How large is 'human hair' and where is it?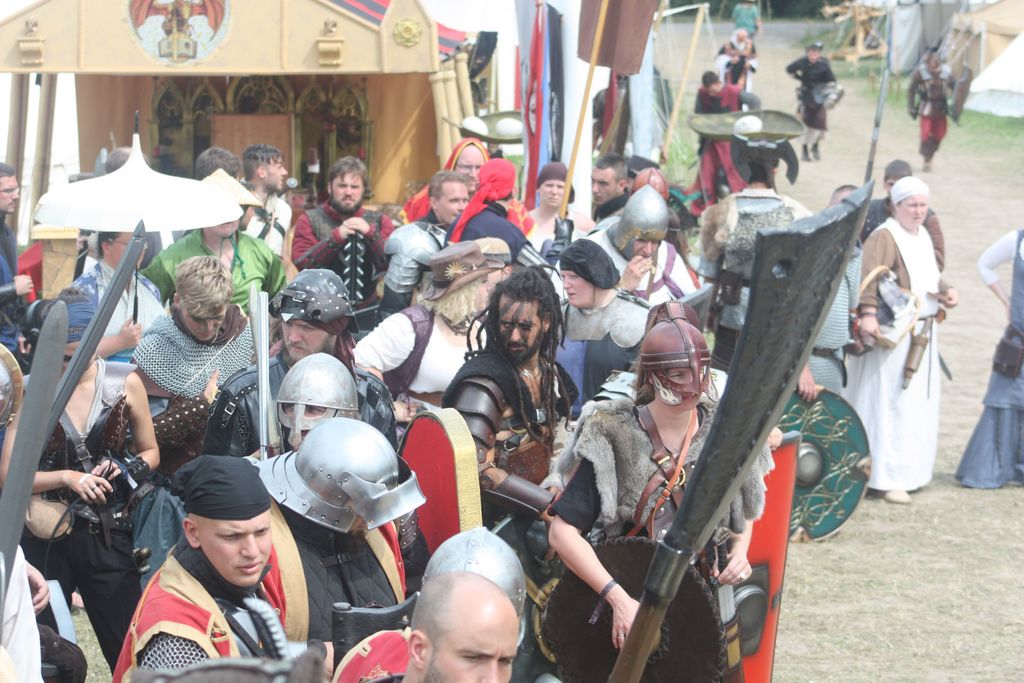
Bounding box: x1=105, y1=147, x2=149, y2=172.
